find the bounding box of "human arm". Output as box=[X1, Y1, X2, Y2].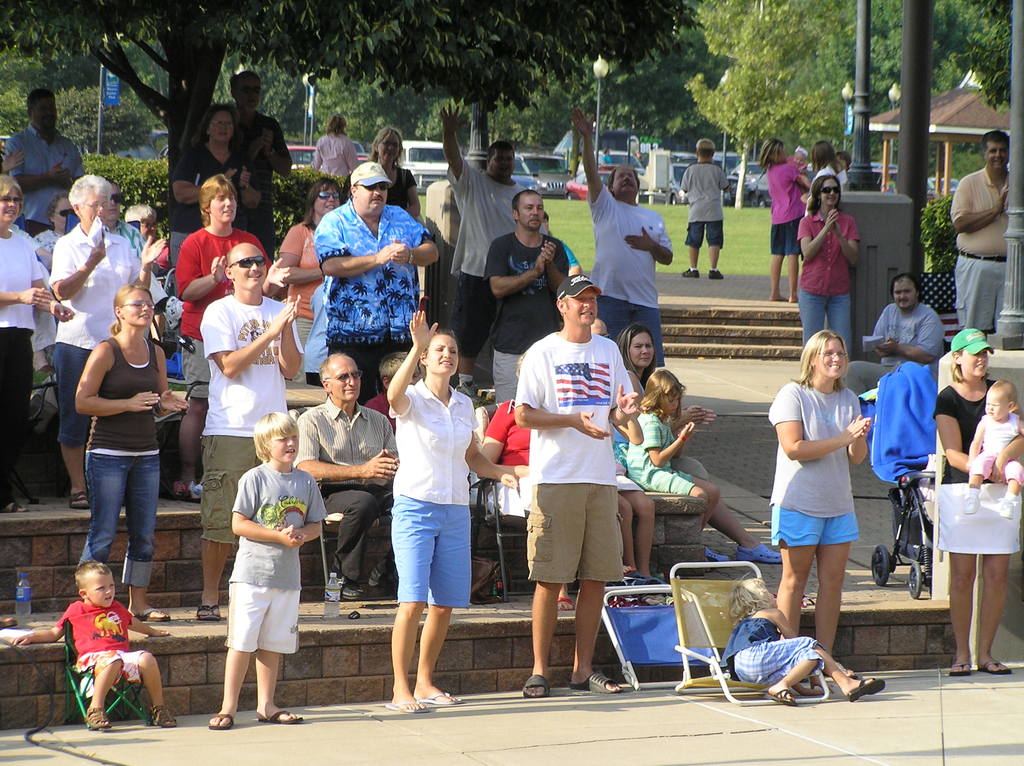
box=[310, 216, 404, 272].
